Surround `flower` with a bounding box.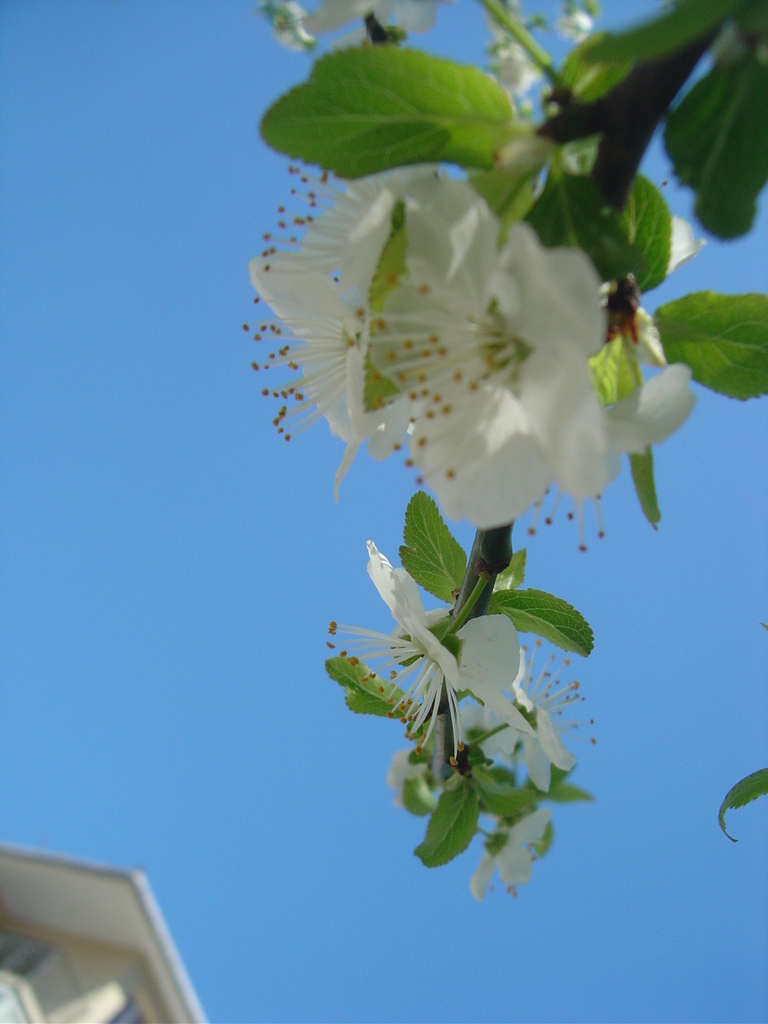
[left=323, top=542, right=524, bottom=759].
